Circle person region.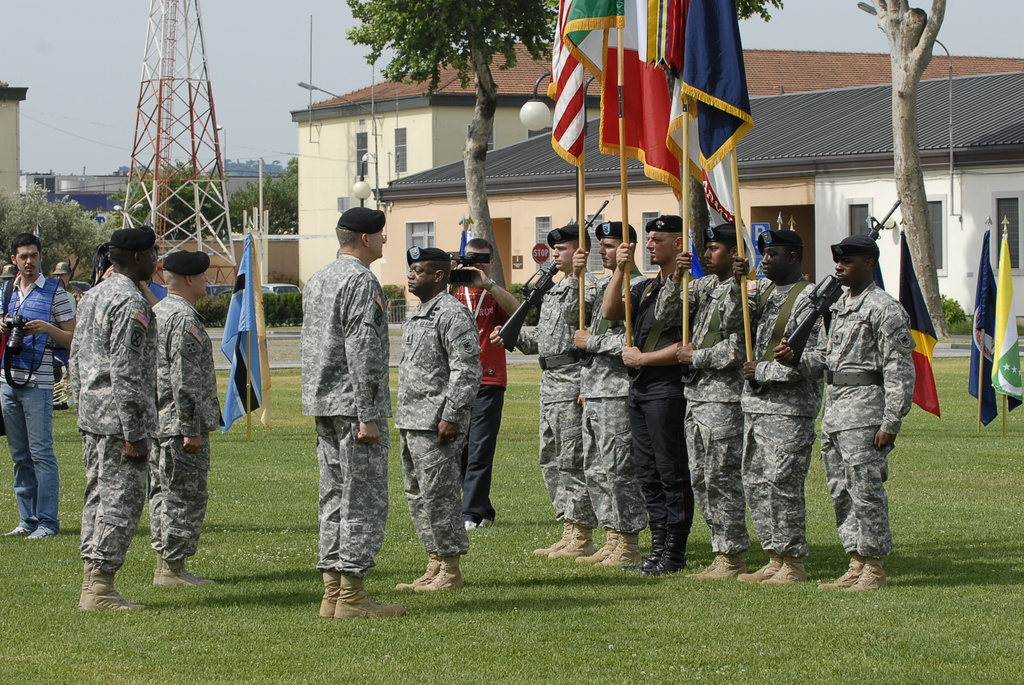
Region: box(489, 224, 602, 558).
